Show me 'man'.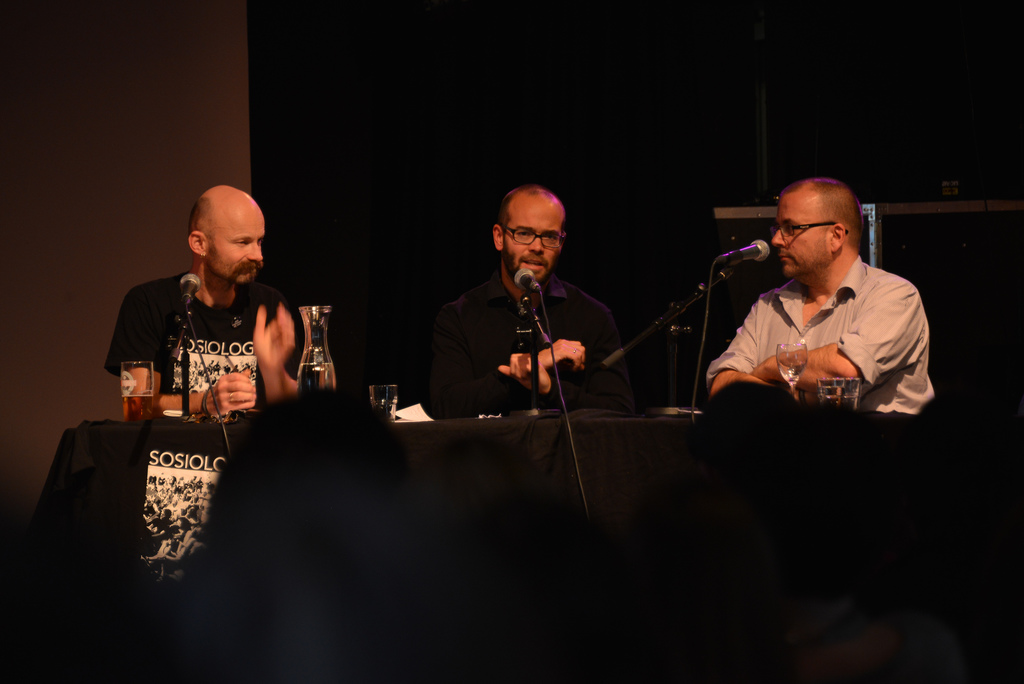
'man' is here: box=[90, 188, 330, 457].
